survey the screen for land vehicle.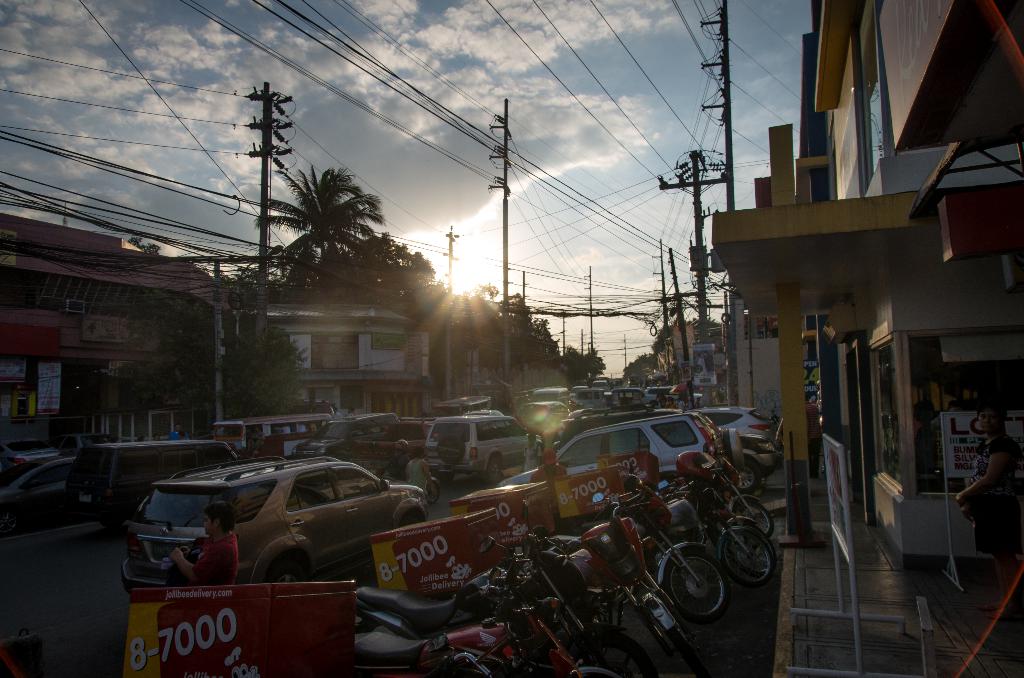
Survey found: [left=532, top=388, right=570, bottom=403].
